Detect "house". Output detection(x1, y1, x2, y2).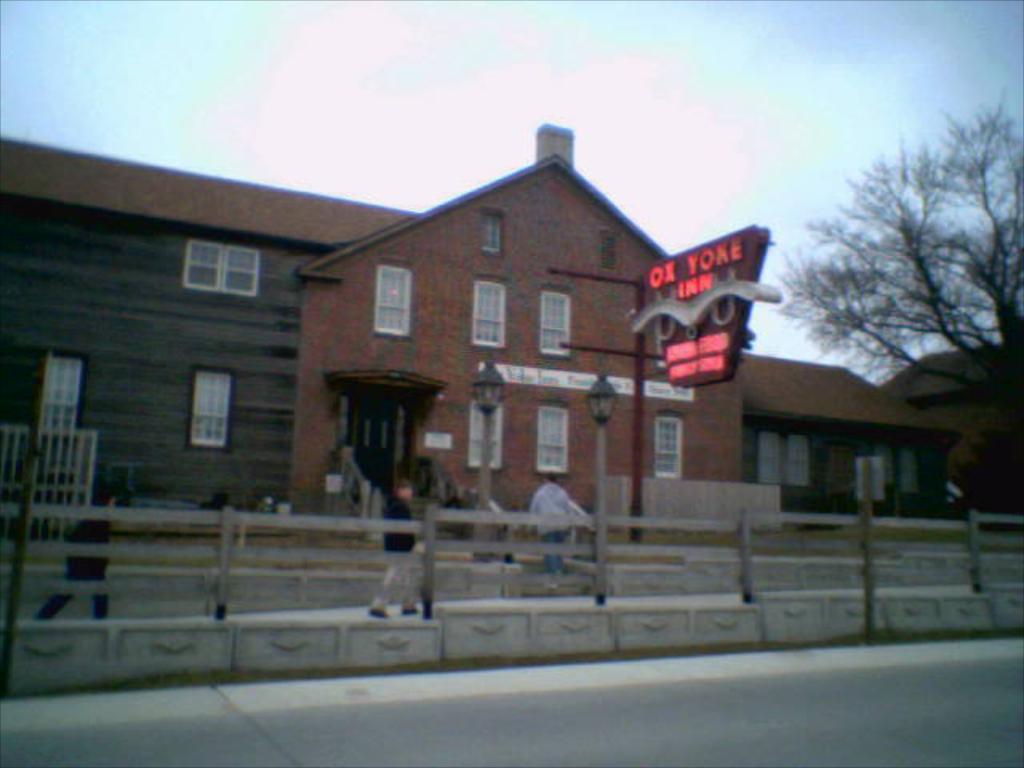
detection(874, 334, 1022, 522).
